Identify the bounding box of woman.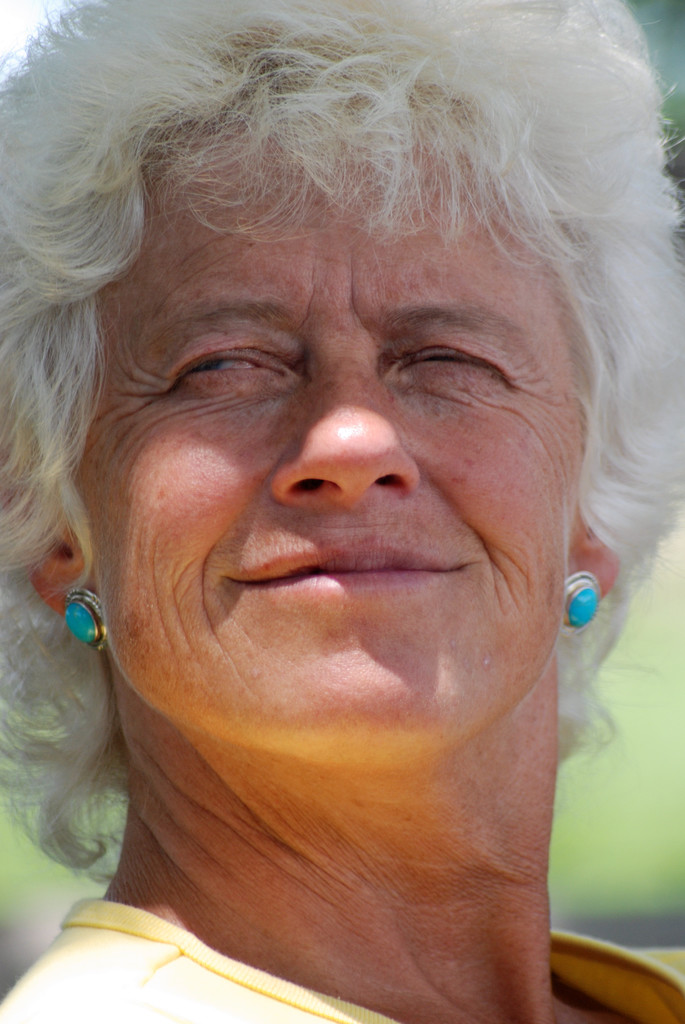
box=[0, 0, 684, 1023].
